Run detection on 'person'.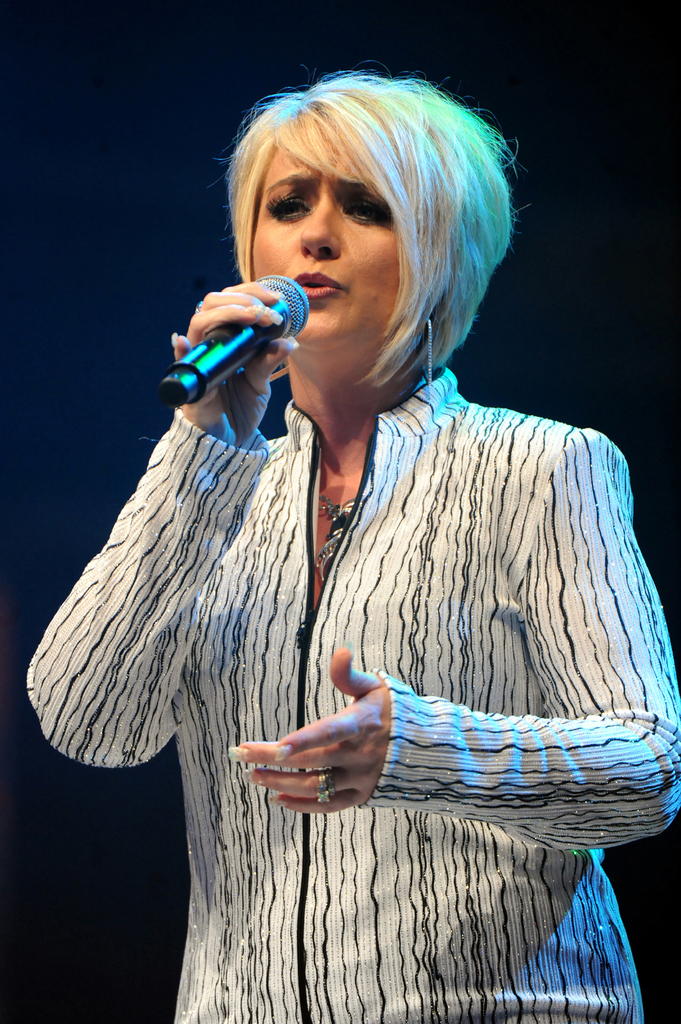
Result: 22/70/680/1023.
